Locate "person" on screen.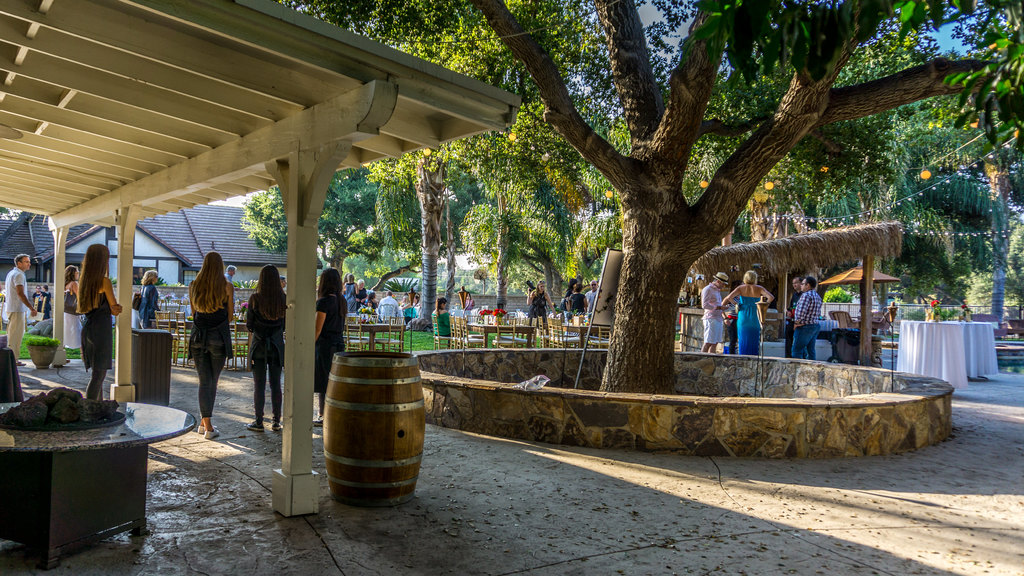
On screen at (left=8, top=257, right=36, bottom=364).
